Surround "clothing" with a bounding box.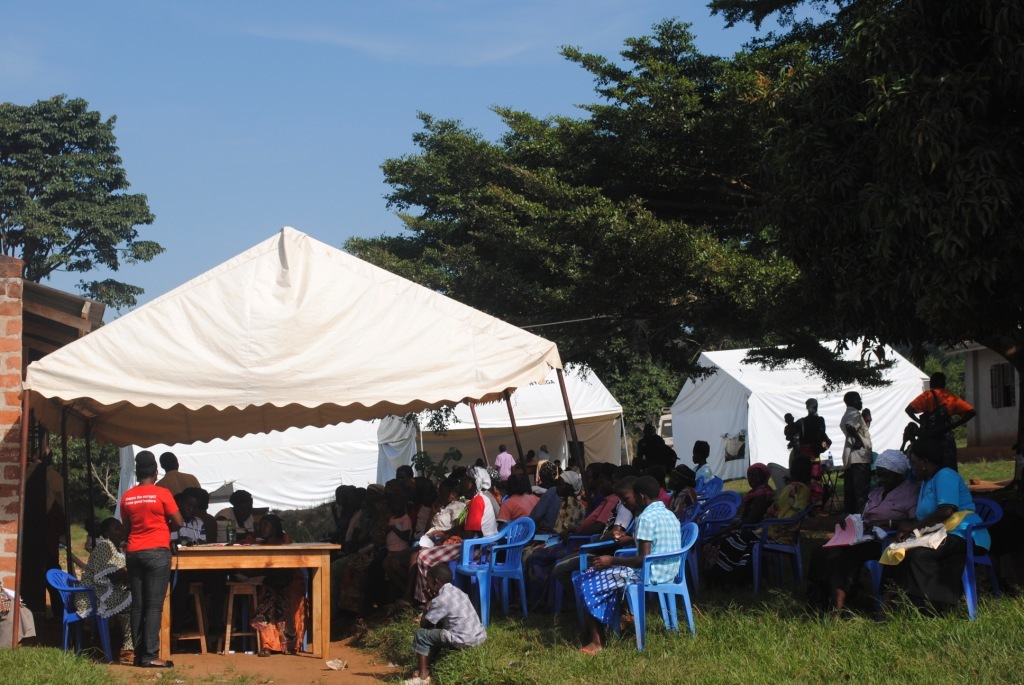
pyautogui.locateOnScreen(400, 585, 484, 665).
